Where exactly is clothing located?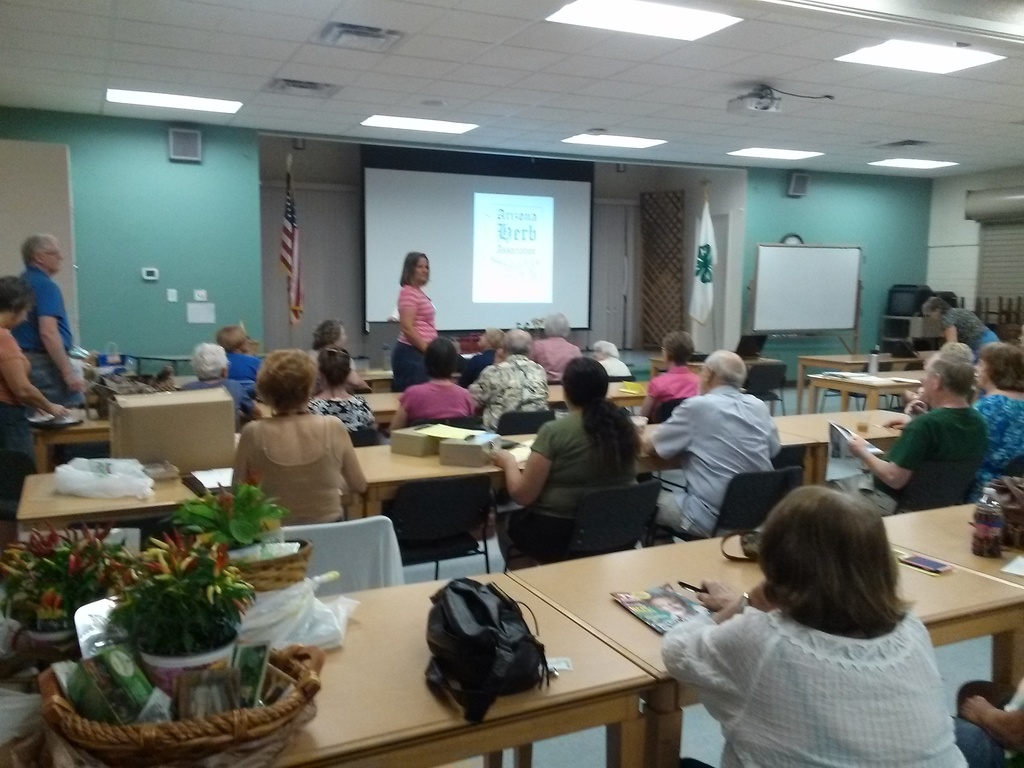
Its bounding box is [x1=644, y1=376, x2=776, y2=545].
